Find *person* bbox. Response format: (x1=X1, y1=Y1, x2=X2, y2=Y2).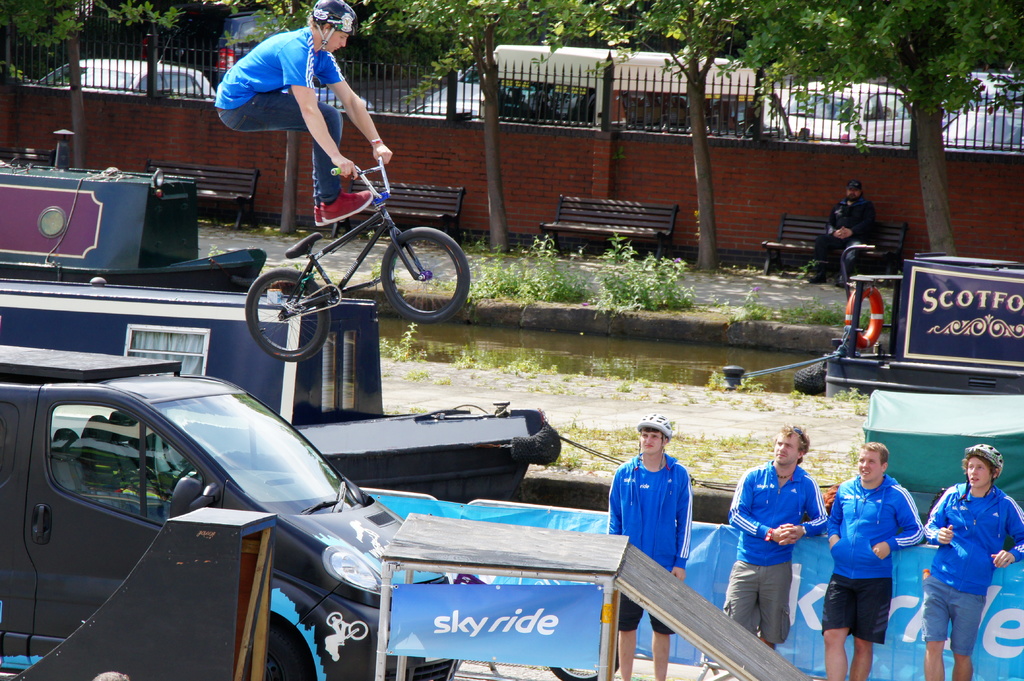
(x1=601, y1=411, x2=696, y2=680).
